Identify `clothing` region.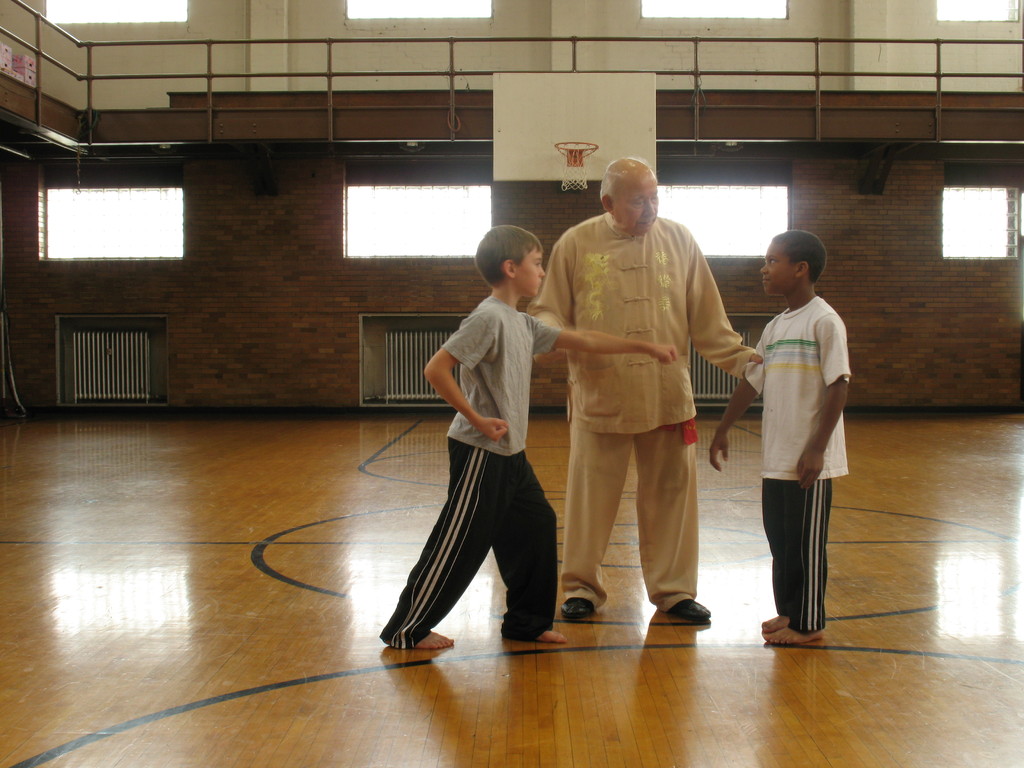
Region: 538/156/747/635.
